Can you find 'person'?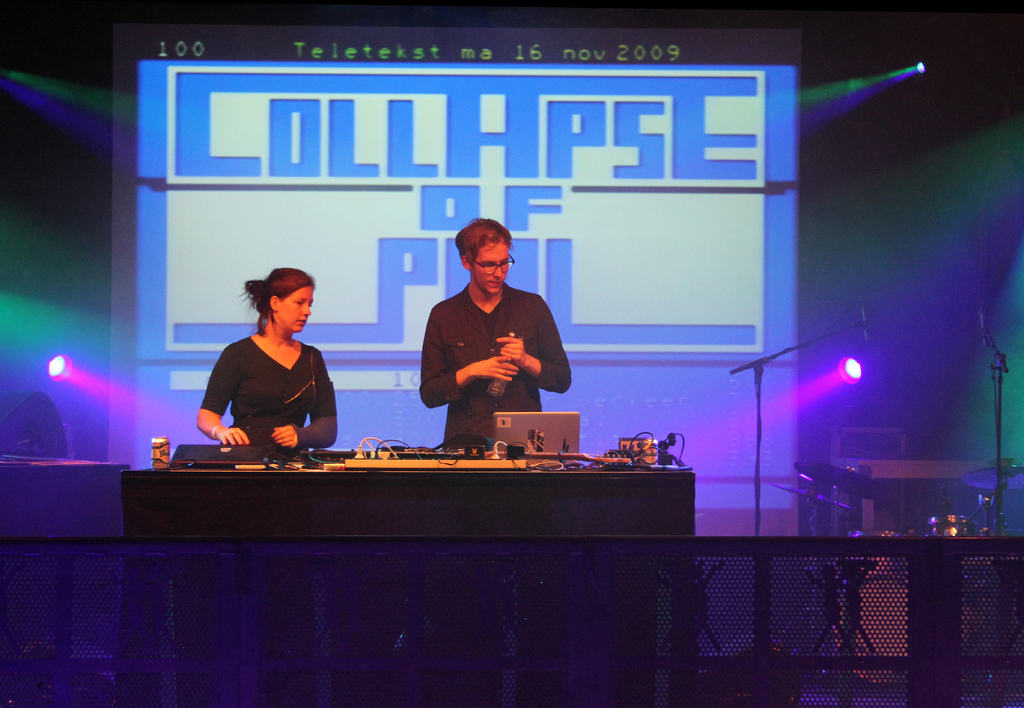
Yes, bounding box: <bbox>417, 220, 576, 452</bbox>.
